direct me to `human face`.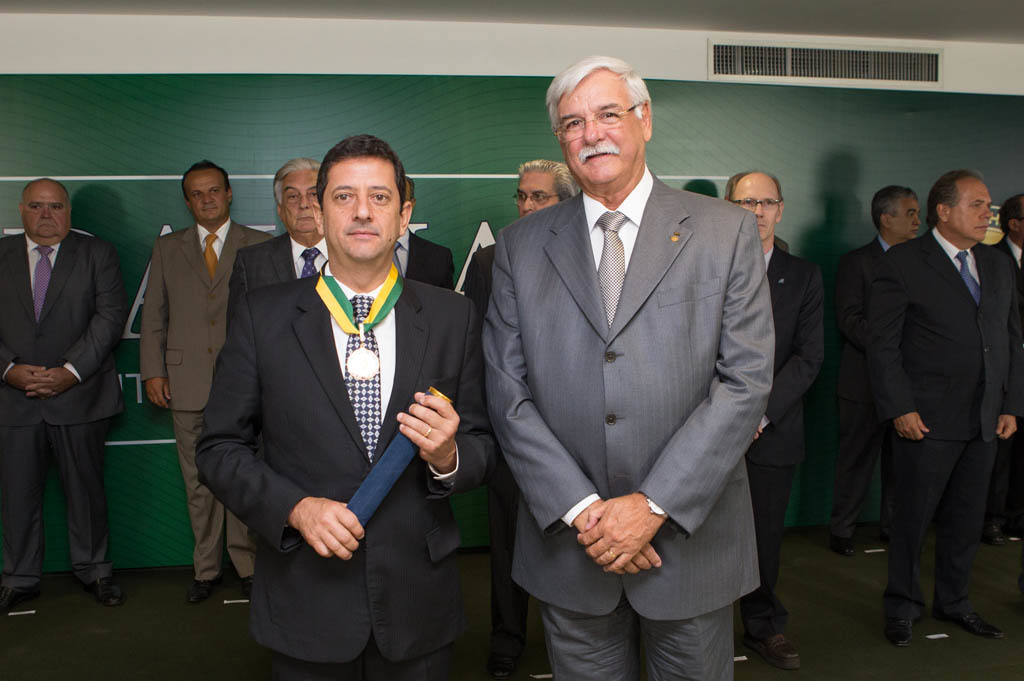
Direction: (x1=18, y1=186, x2=67, y2=241).
